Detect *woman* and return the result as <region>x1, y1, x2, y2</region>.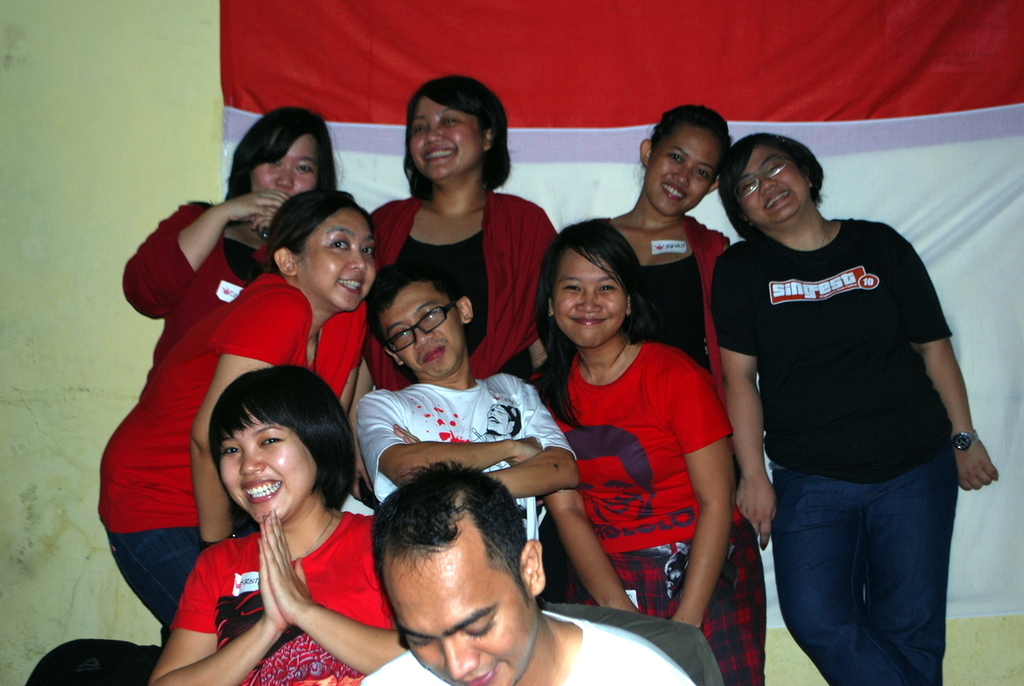
<region>109, 91, 336, 399</region>.
